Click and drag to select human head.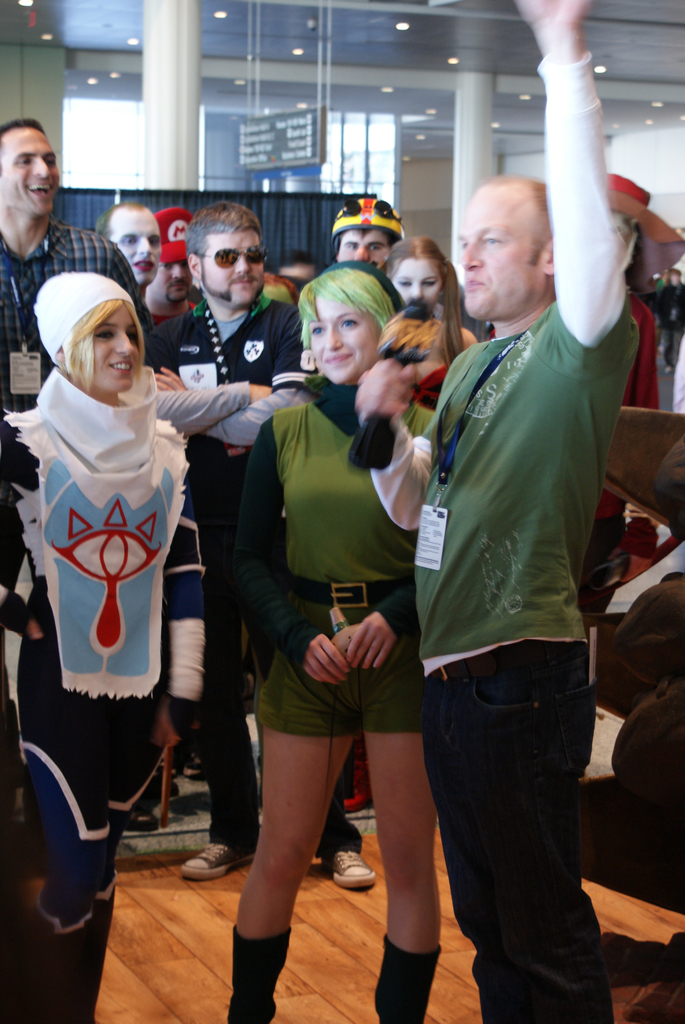
Selection: x1=91, y1=195, x2=165, y2=280.
